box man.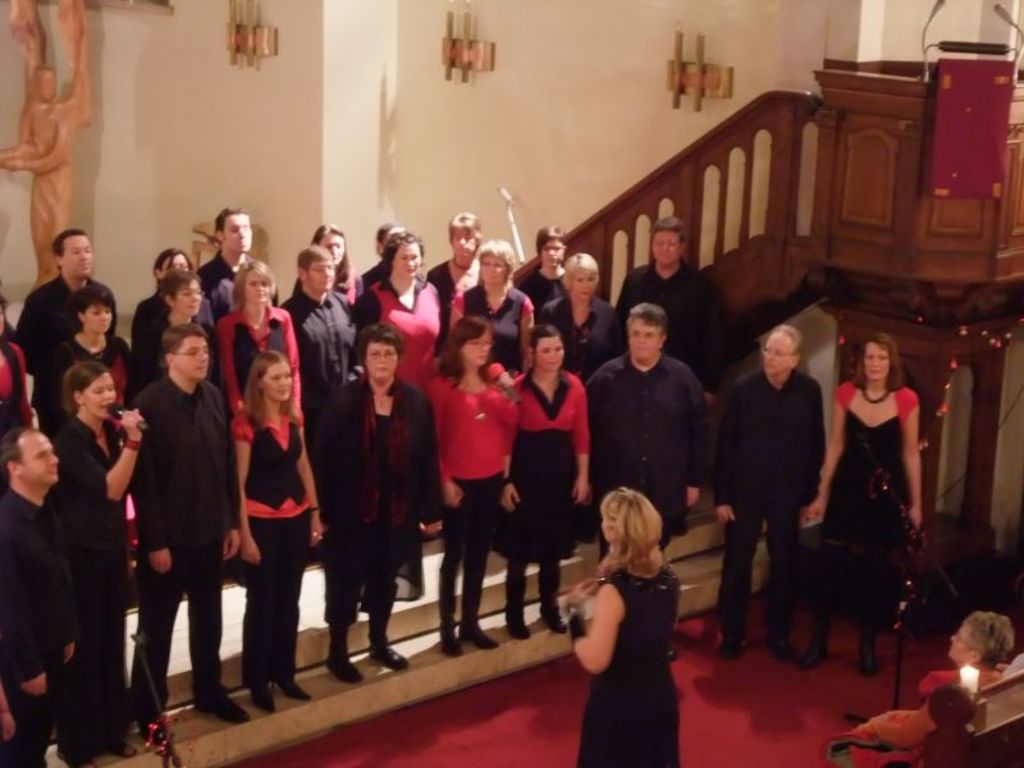
(left=12, top=227, right=124, bottom=416).
